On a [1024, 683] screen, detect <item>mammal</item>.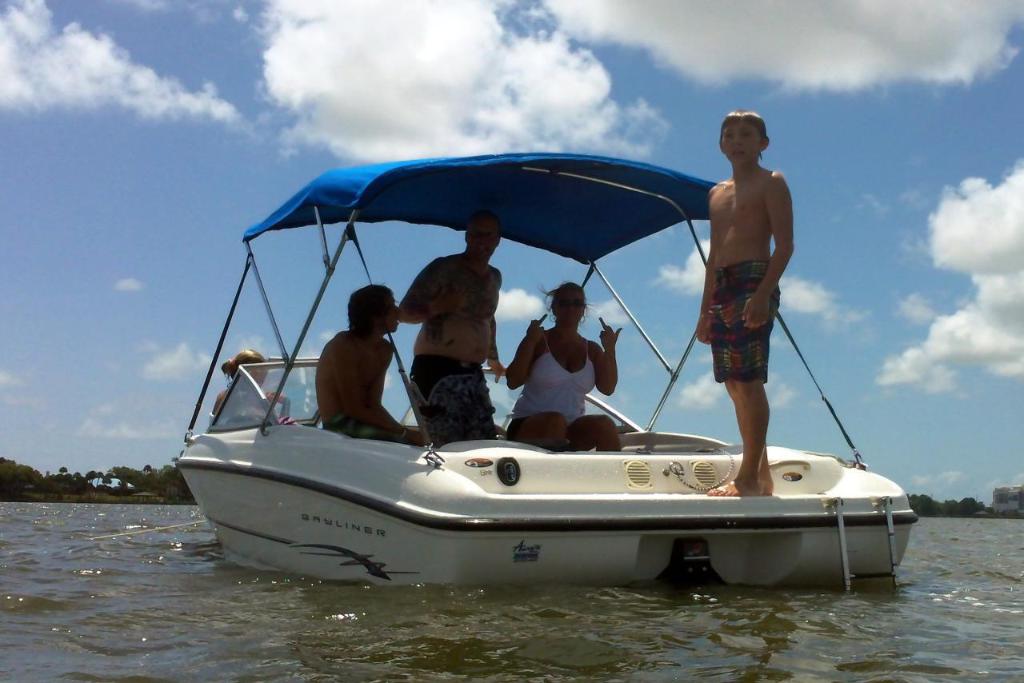
[left=202, top=349, right=290, bottom=425].
